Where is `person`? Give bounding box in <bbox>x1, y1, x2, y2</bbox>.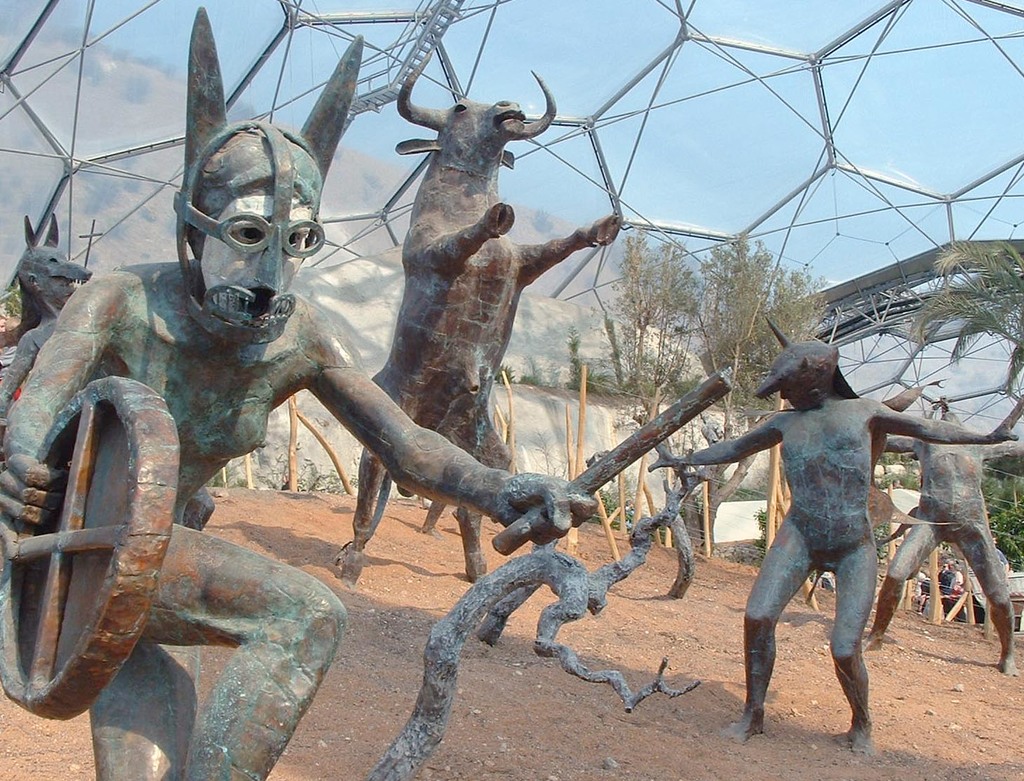
<bbox>877, 405, 1023, 676</bbox>.
